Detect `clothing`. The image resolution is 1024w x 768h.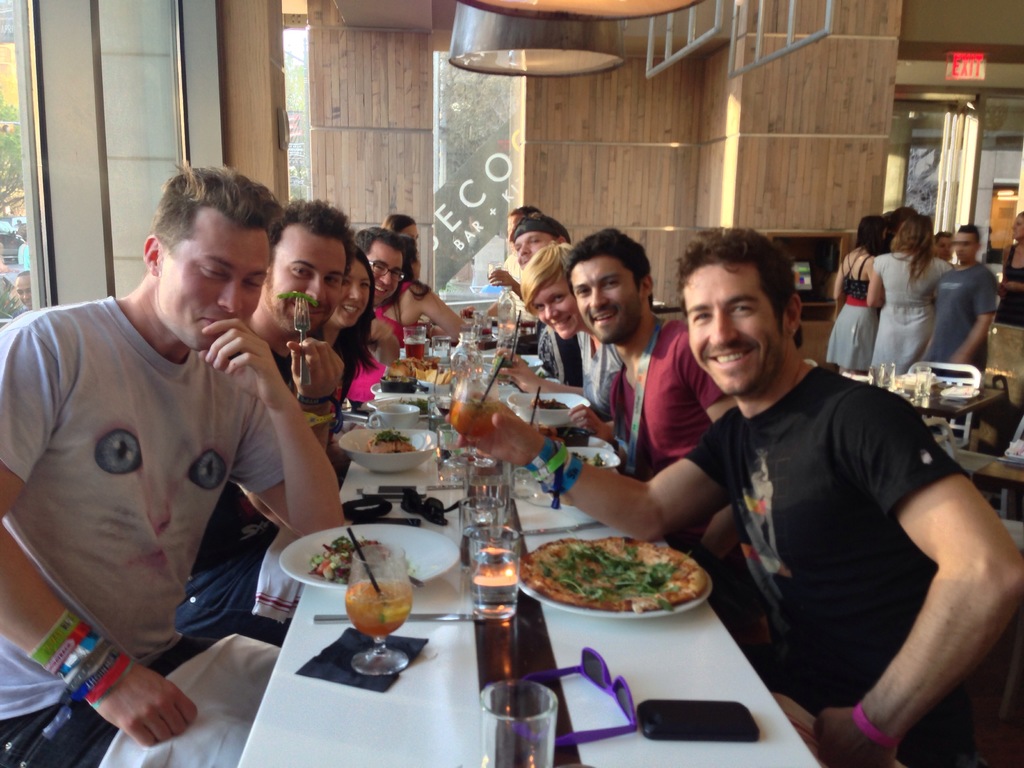
(532, 318, 591, 388).
